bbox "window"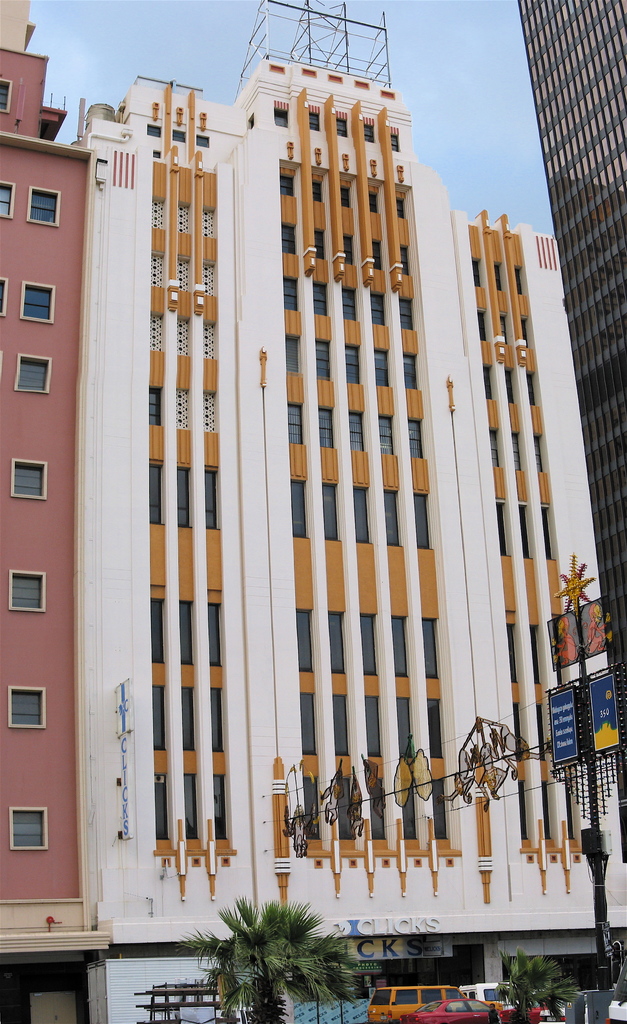
<region>154, 683, 168, 753</region>
